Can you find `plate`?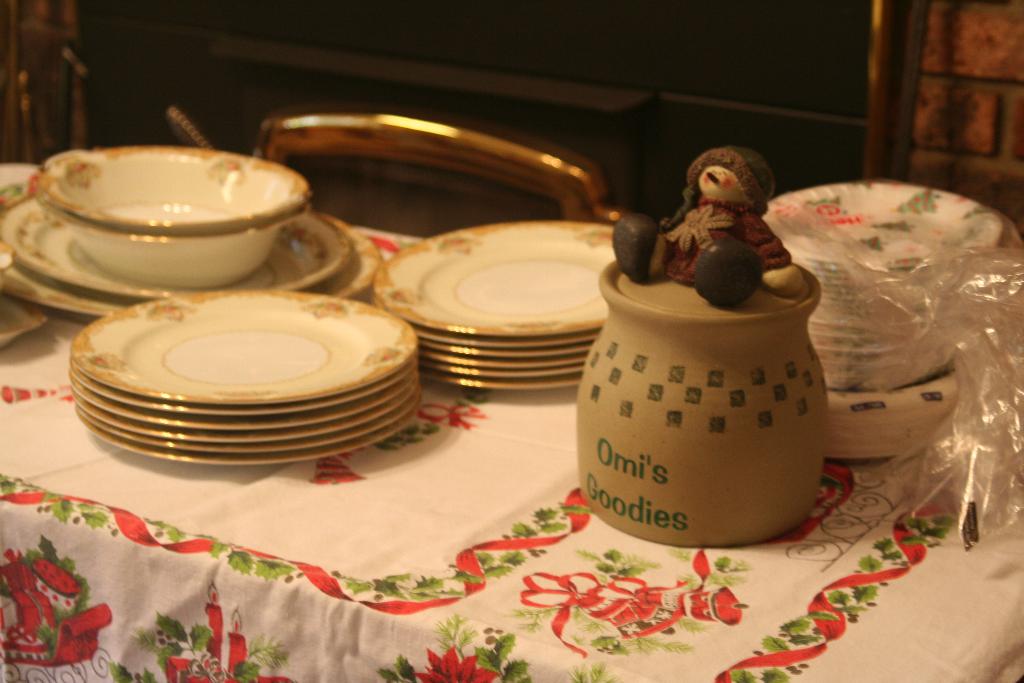
Yes, bounding box: detection(0, 193, 385, 320).
